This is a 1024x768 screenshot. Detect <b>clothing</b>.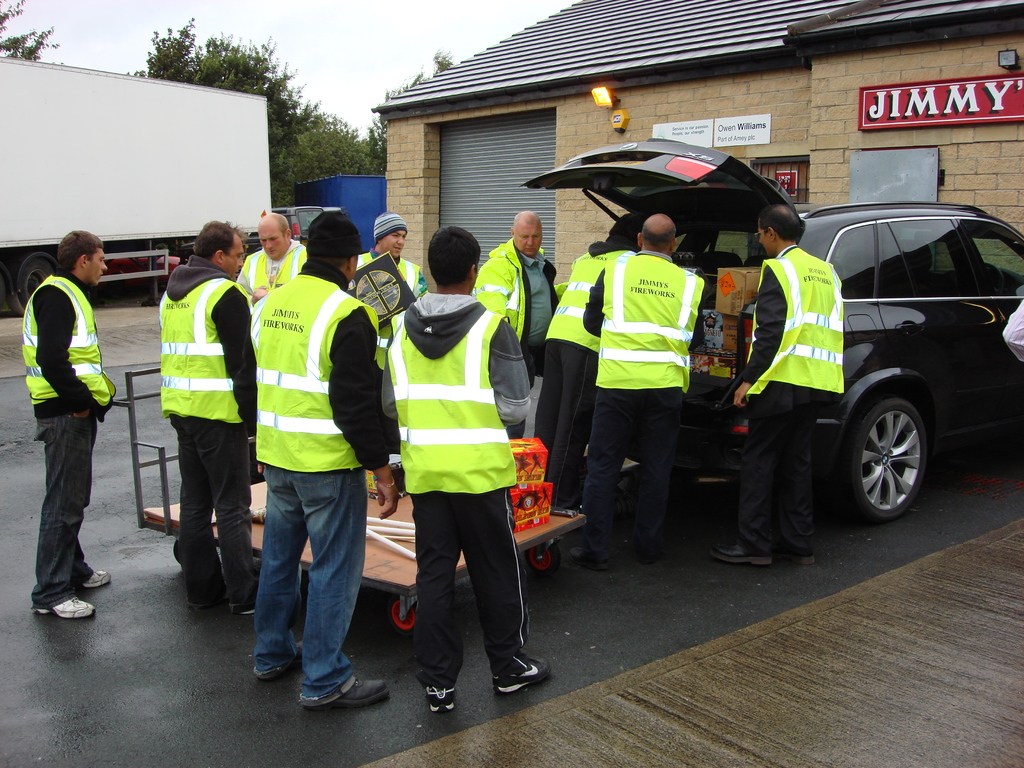
559/253/713/534.
